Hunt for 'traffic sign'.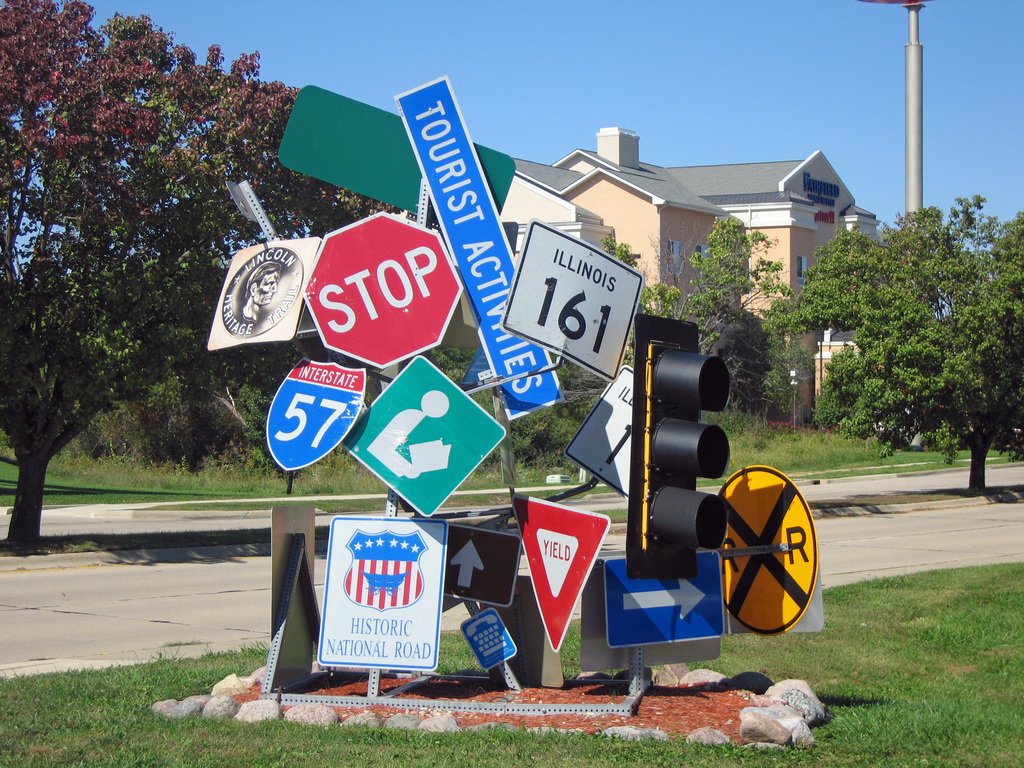
Hunted down at x1=333, y1=355, x2=518, y2=516.
